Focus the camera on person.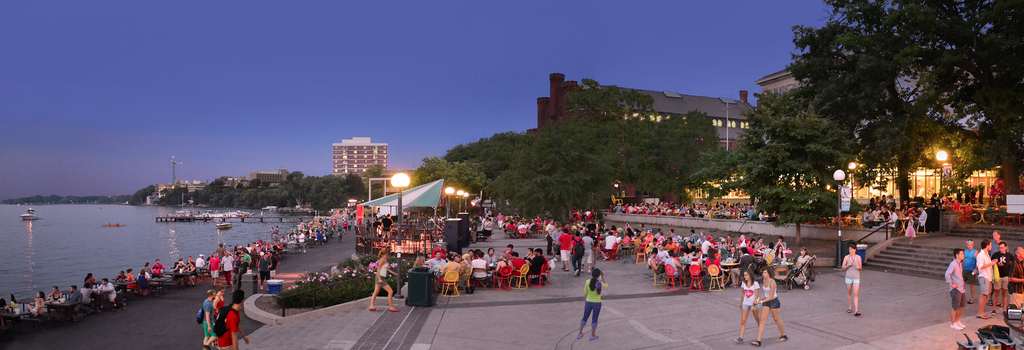
Focus region: 29/288/46/315.
